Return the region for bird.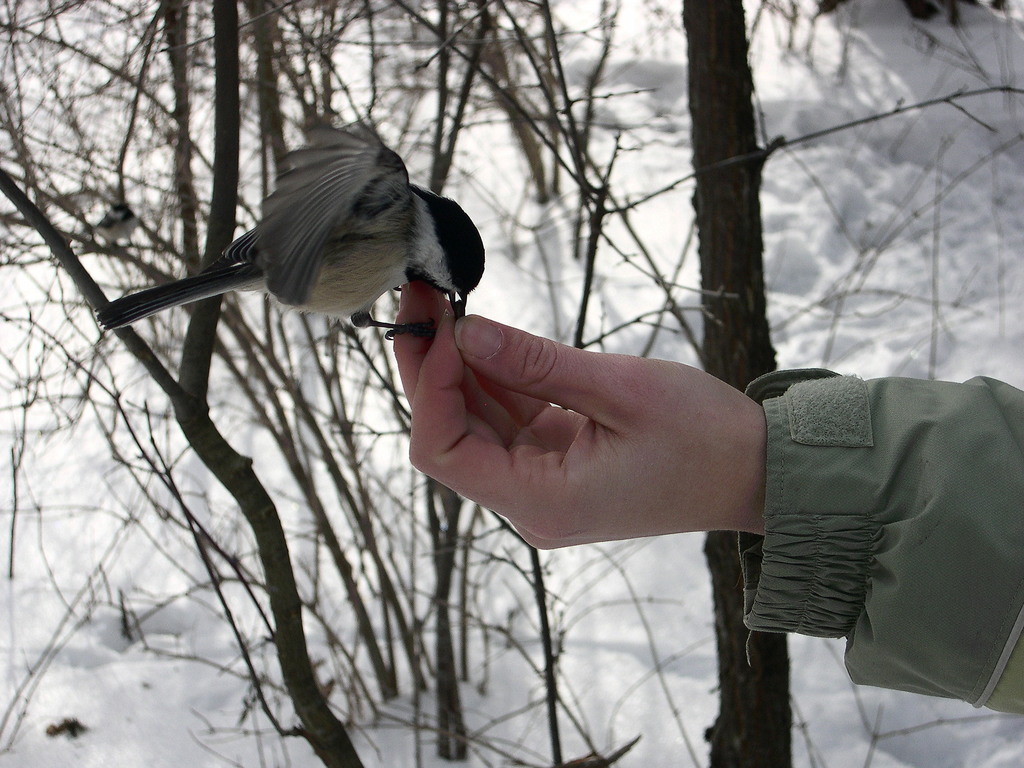
left=84, top=140, right=485, bottom=359.
